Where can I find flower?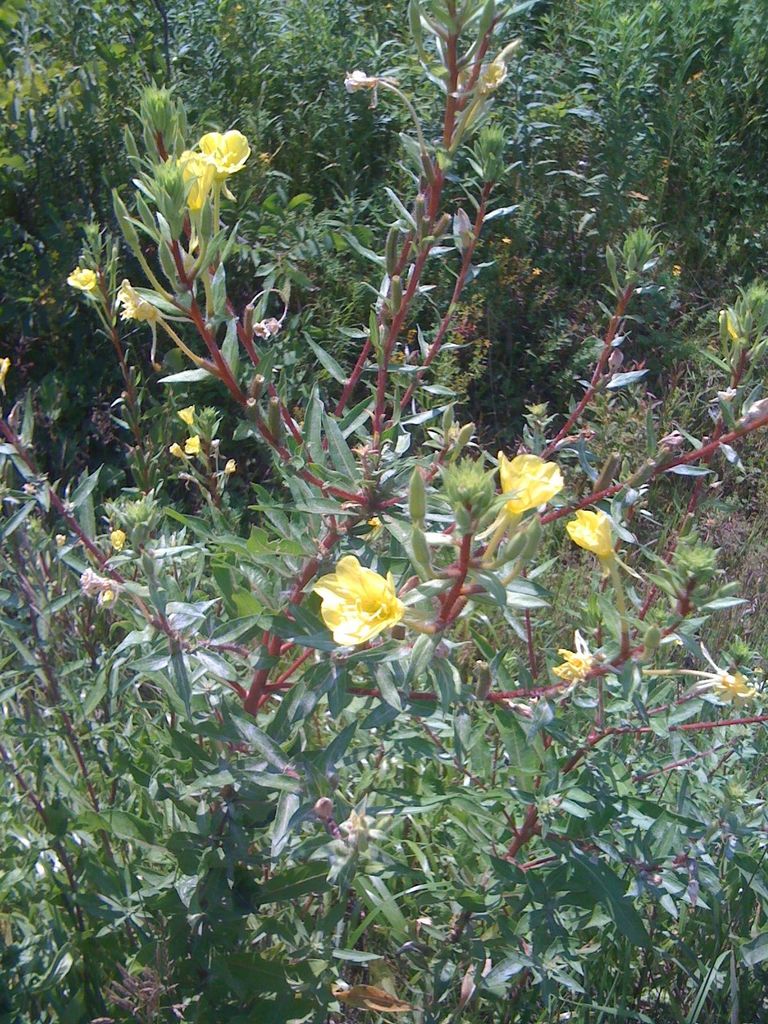
You can find it at left=177, top=402, right=198, bottom=424.
